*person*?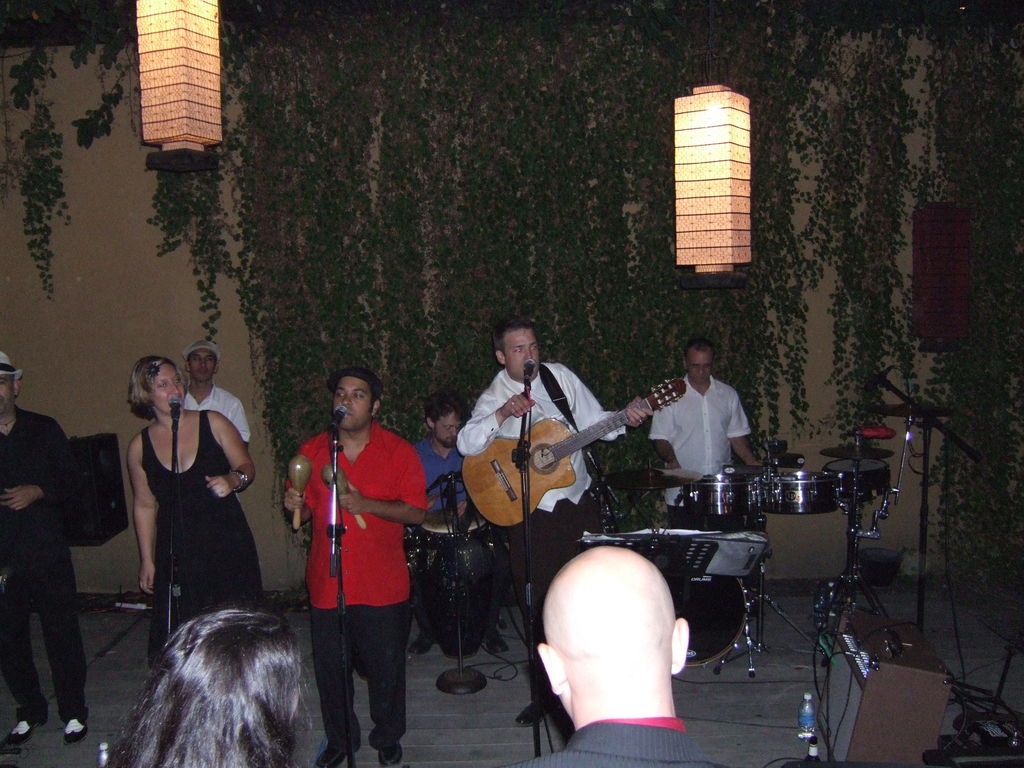
[x1=184, y1=339, x2=254, y2=442]
